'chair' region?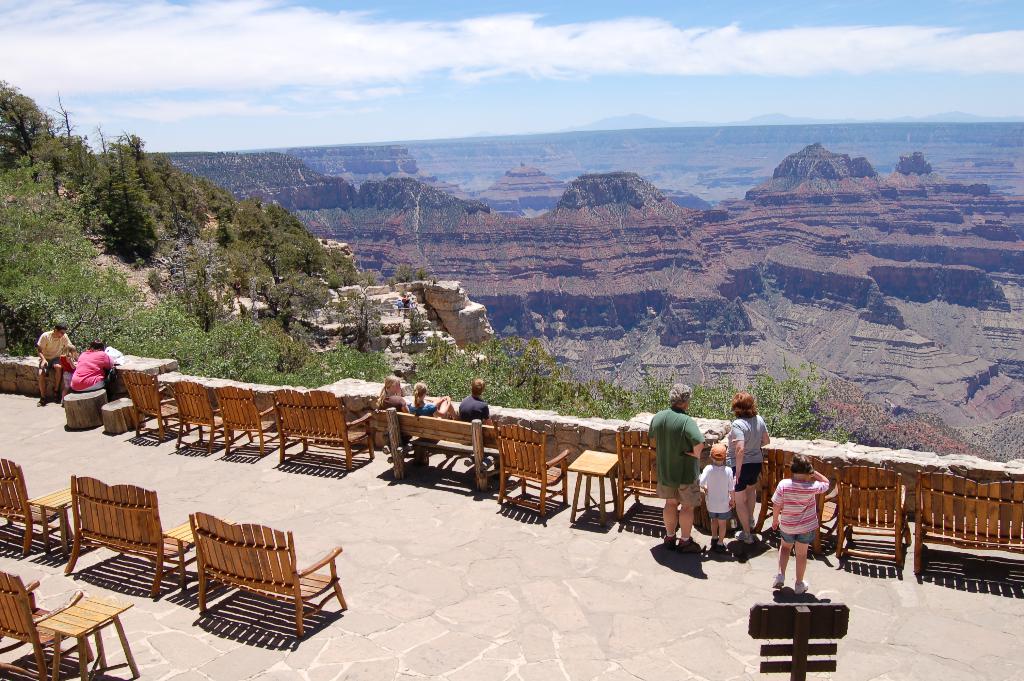
{"left": 124, "top": 369, "right": 186, "bottom": 444}
